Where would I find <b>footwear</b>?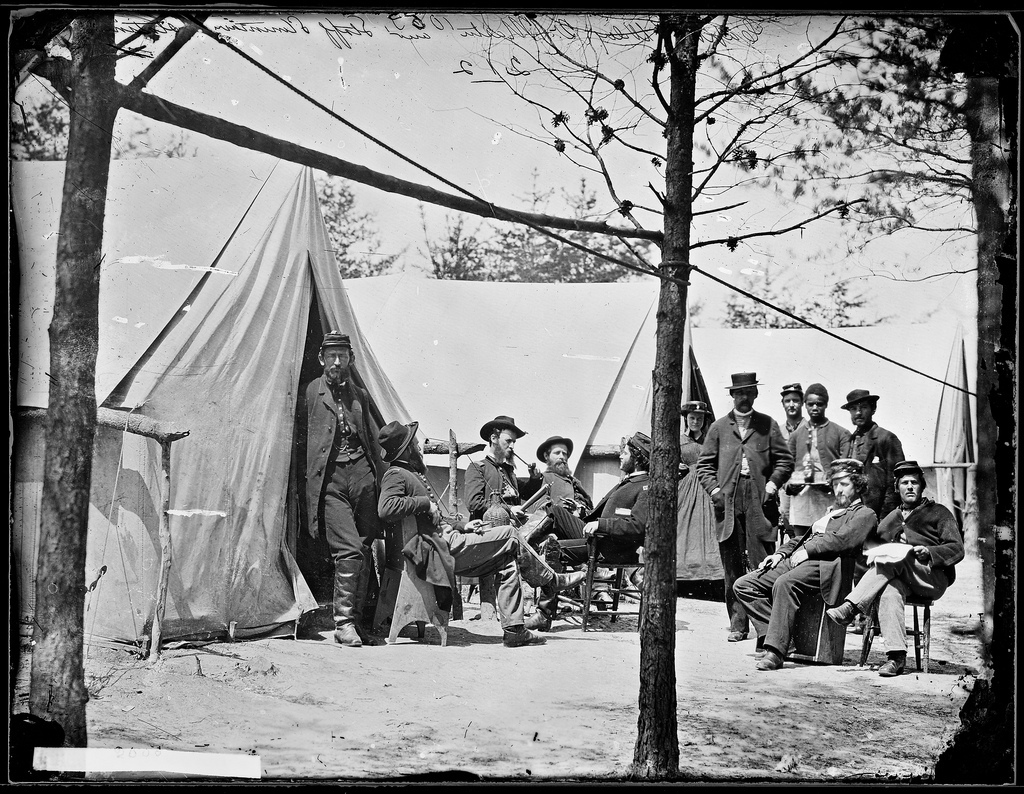
At {"left": 526, "top": 609, "right": 550, "bottom": 630}.
